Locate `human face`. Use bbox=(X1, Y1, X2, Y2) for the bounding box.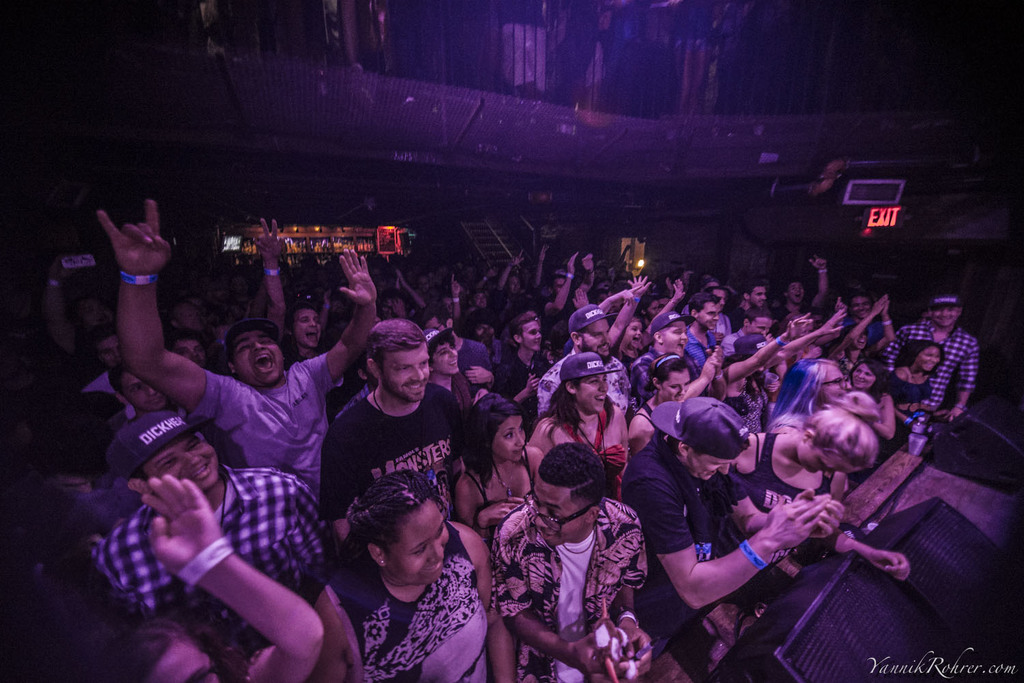
bbox=(578, 375, 613, 412).
